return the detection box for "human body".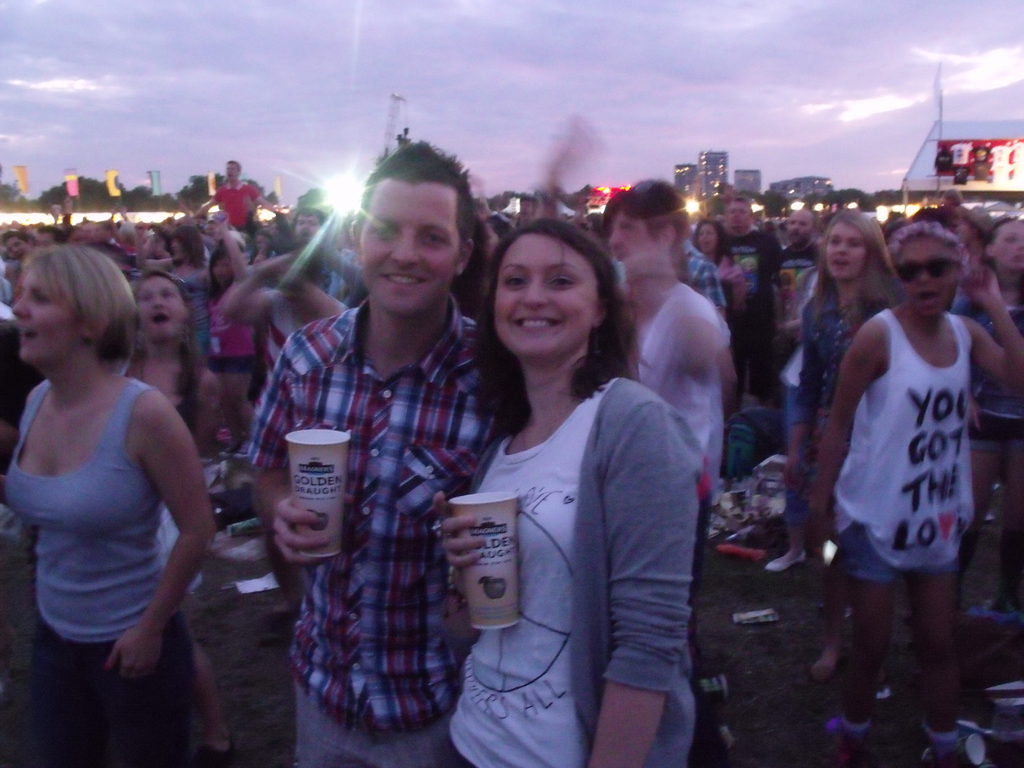
<region>781, 244, 819, 283</region>.
